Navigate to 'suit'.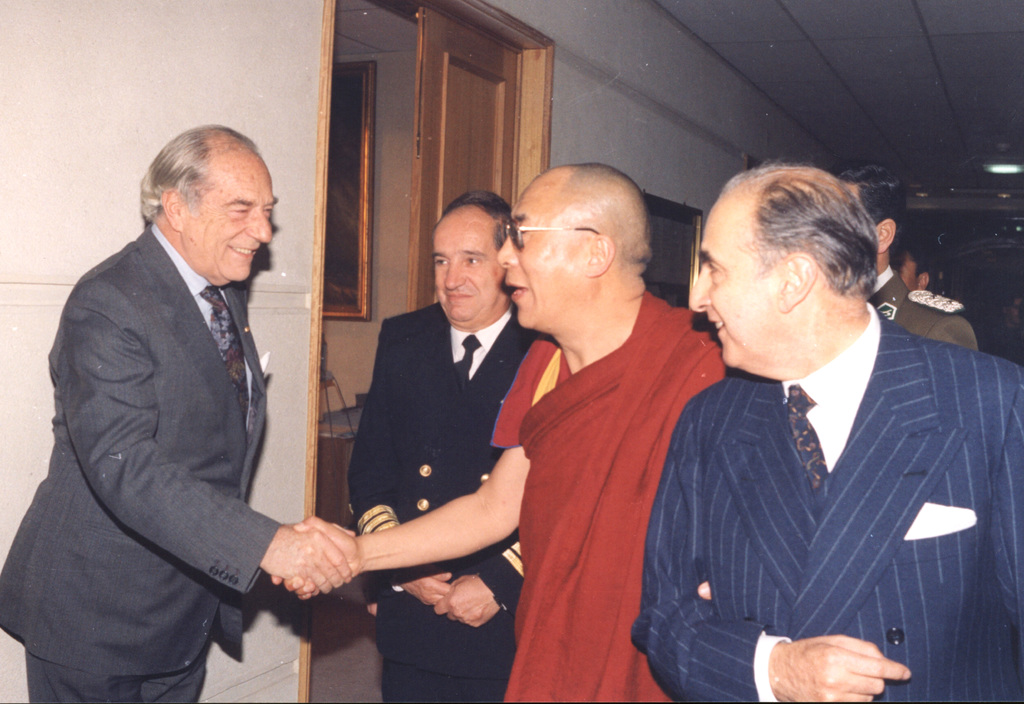
Navigation target: [0, 225, 283, 703].
